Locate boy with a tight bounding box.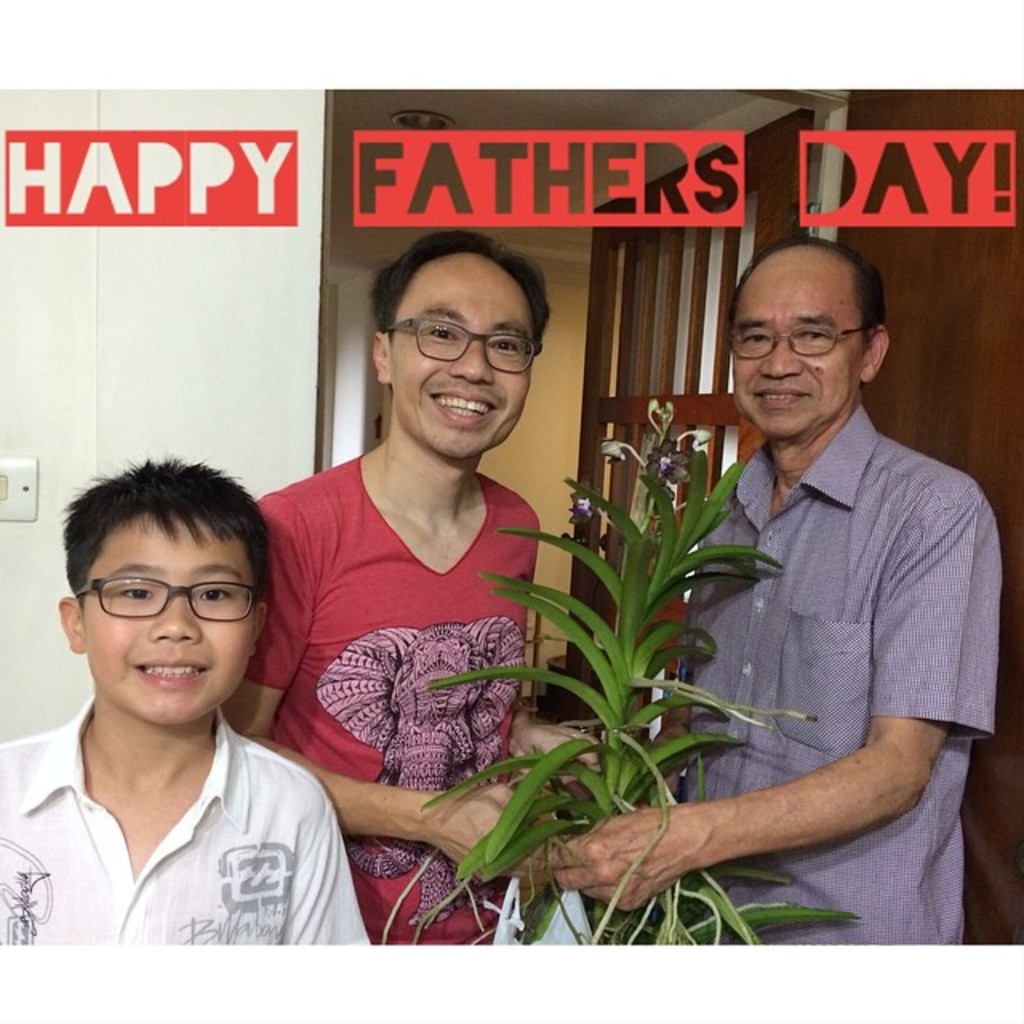
rect(11, 426, 378, 968).
